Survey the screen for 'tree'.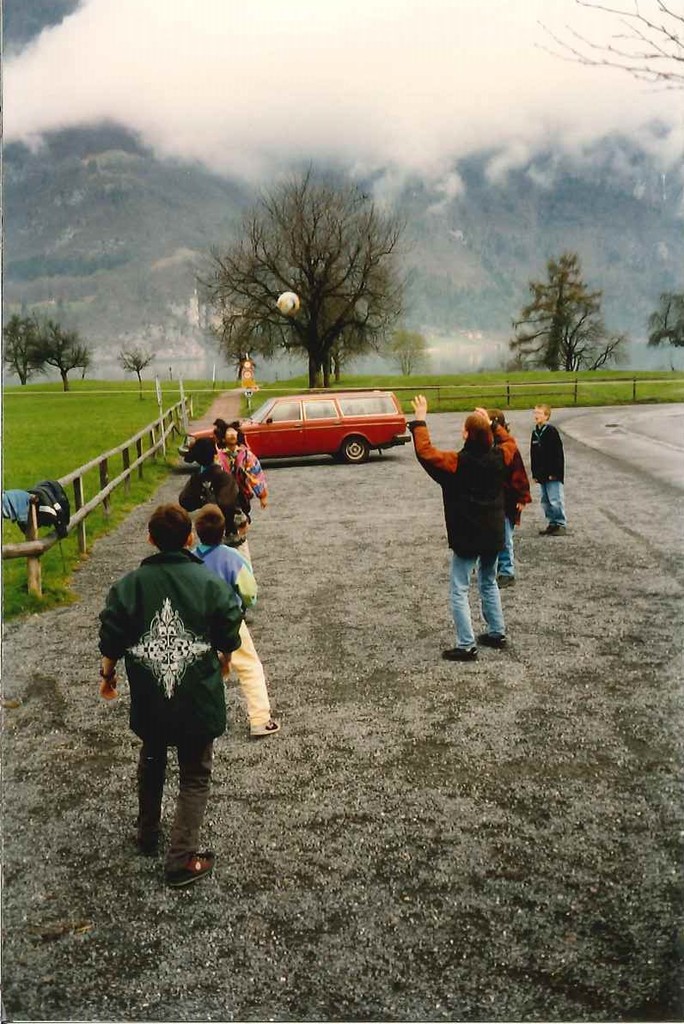
Survey found: bbox(197, 151, 430, 389).
